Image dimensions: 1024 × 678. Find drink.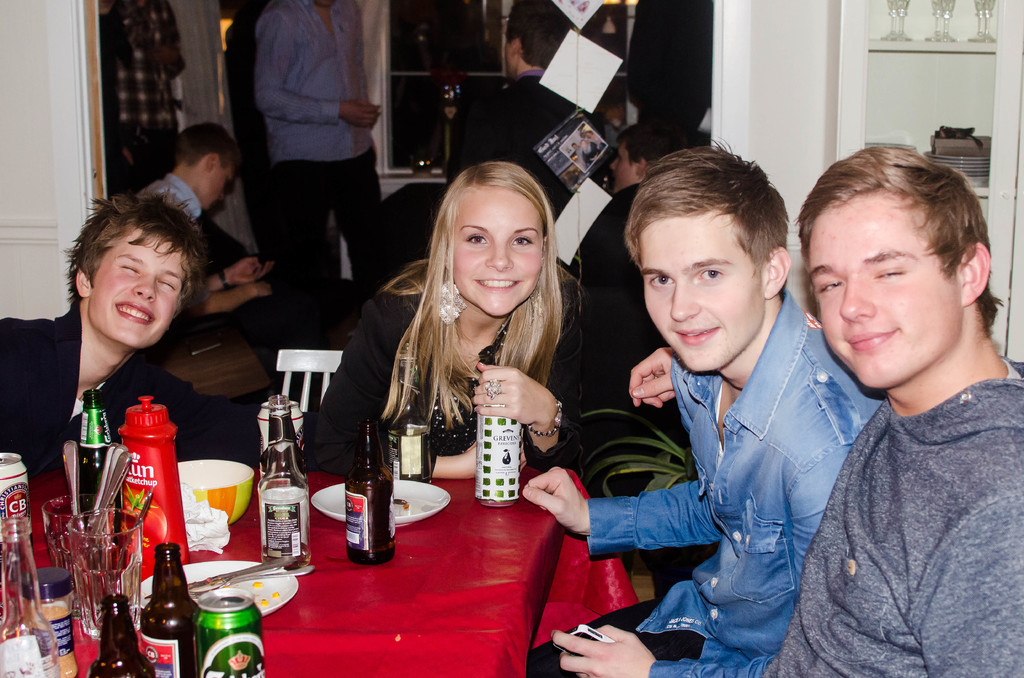
x1=262, y1=544, x2=309, y2=567.
